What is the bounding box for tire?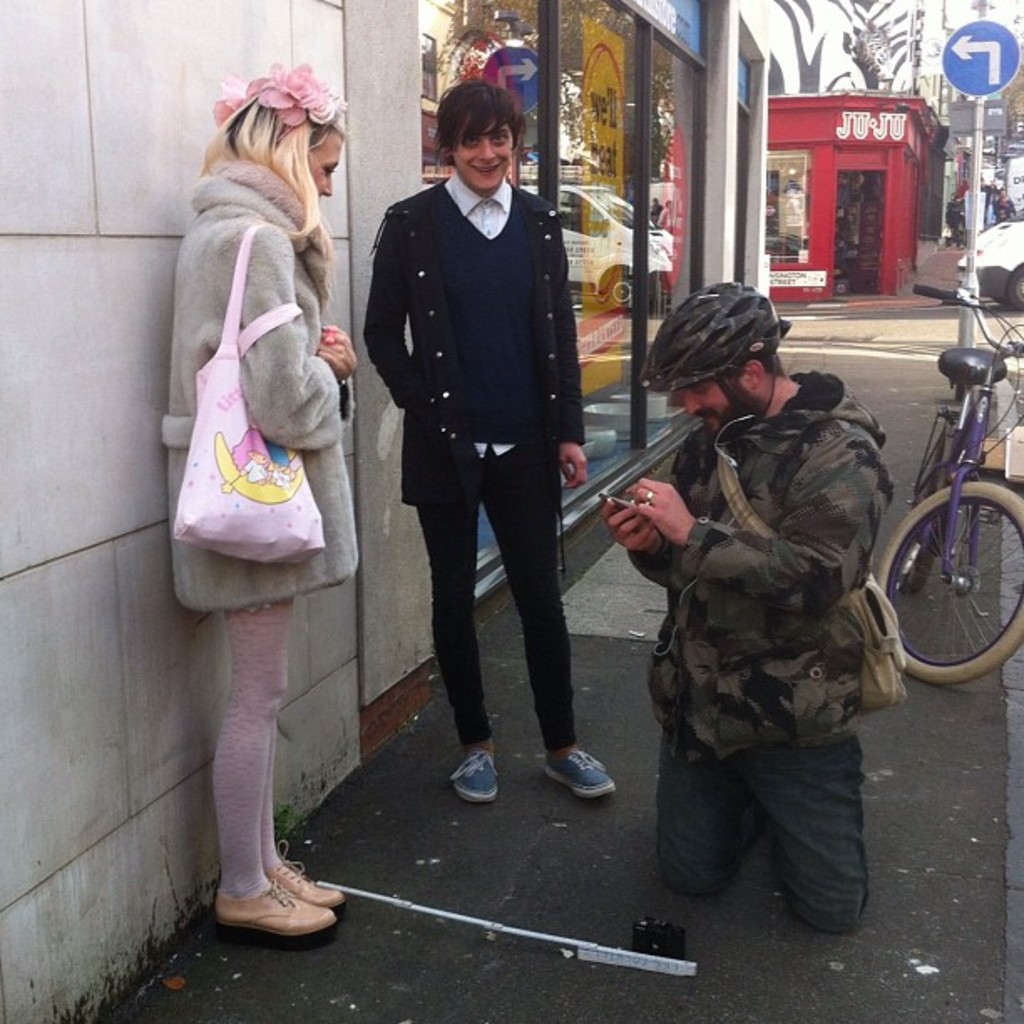
897/432/942/596.
